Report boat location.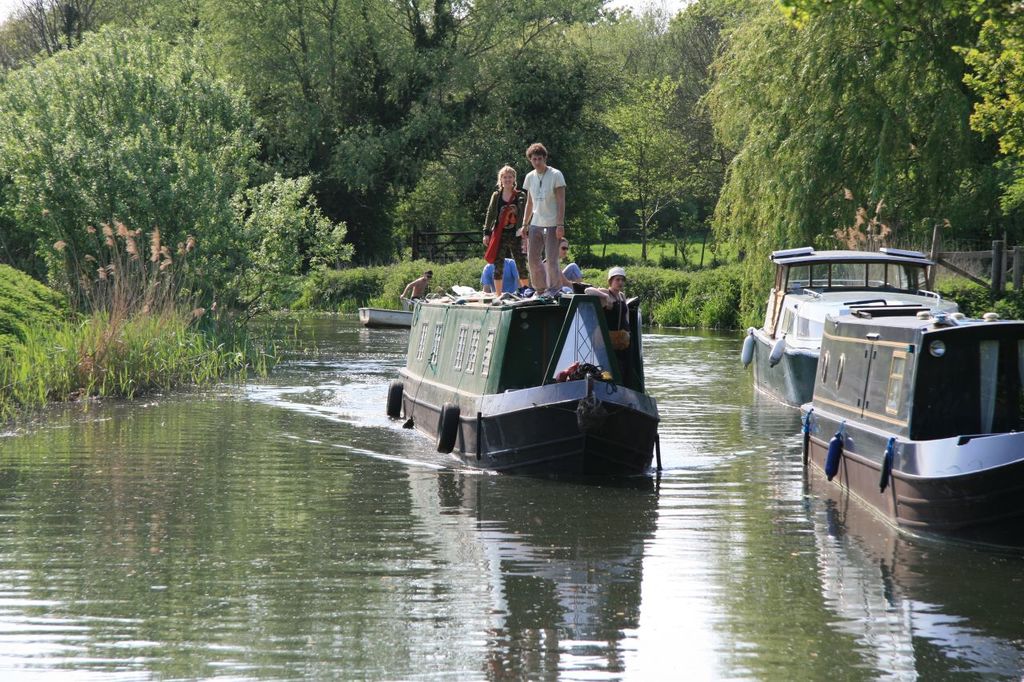
Report: x1=802 y1=295 x2=1023 y2=537.
